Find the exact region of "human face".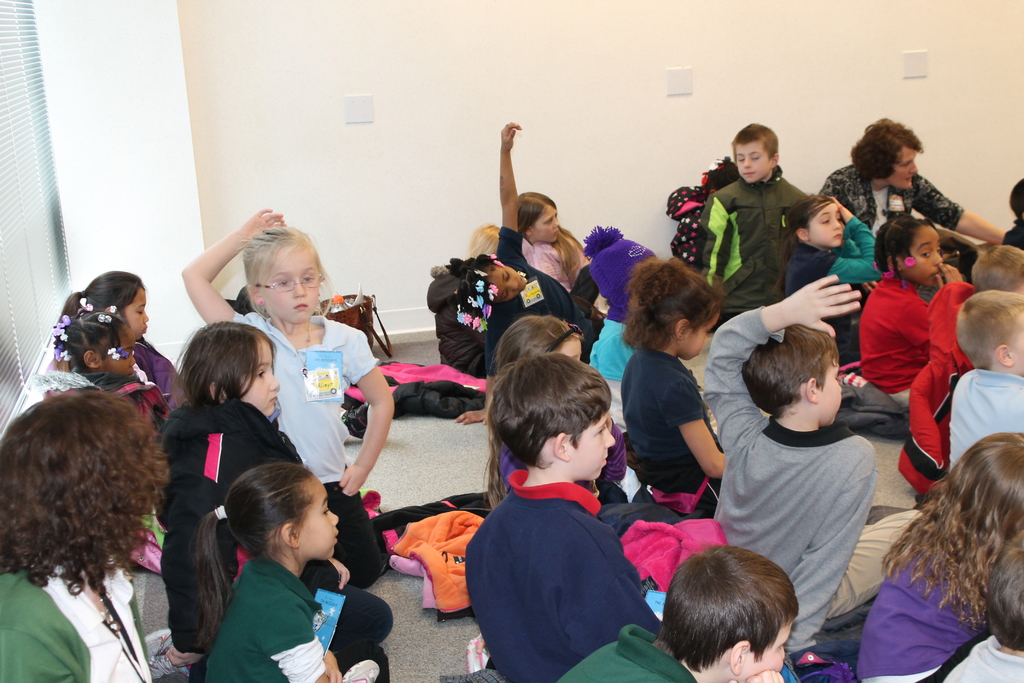
Exact region: (x1=747, y1=624, x2=792, y2=673).
